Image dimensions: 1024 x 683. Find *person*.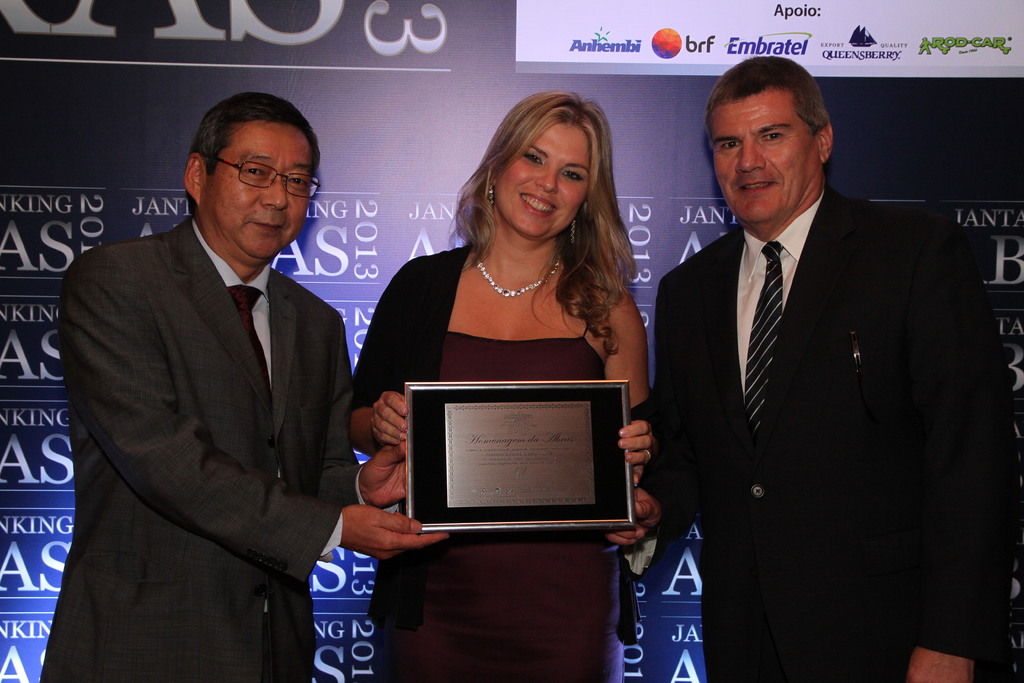
bbox=(345, 88, 655, 682).
